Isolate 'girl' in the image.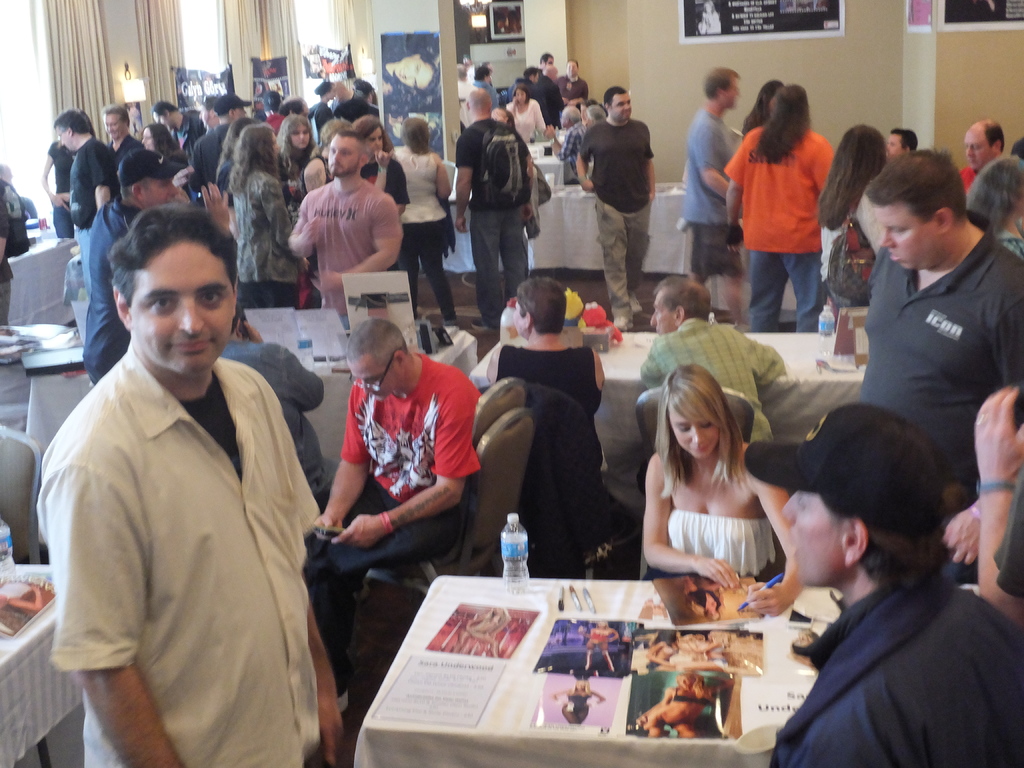
Isolated region: box(231, 124, 293, 308).
